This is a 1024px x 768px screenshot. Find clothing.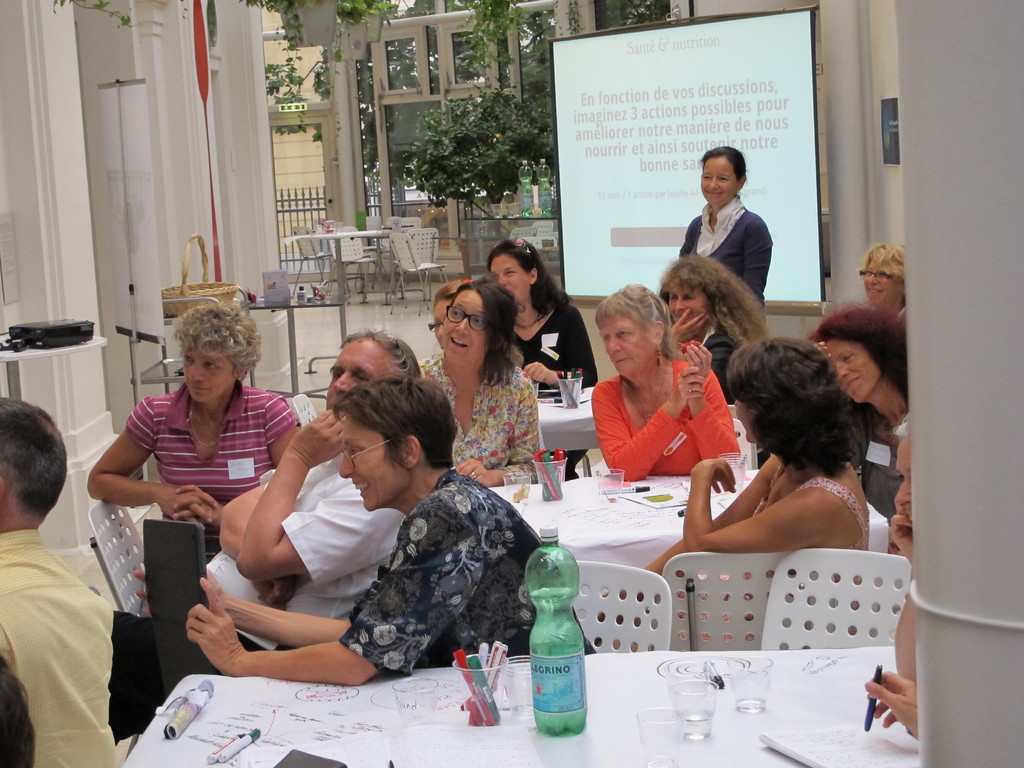
Bounding box: BBox(126, 380, 303, 564).
